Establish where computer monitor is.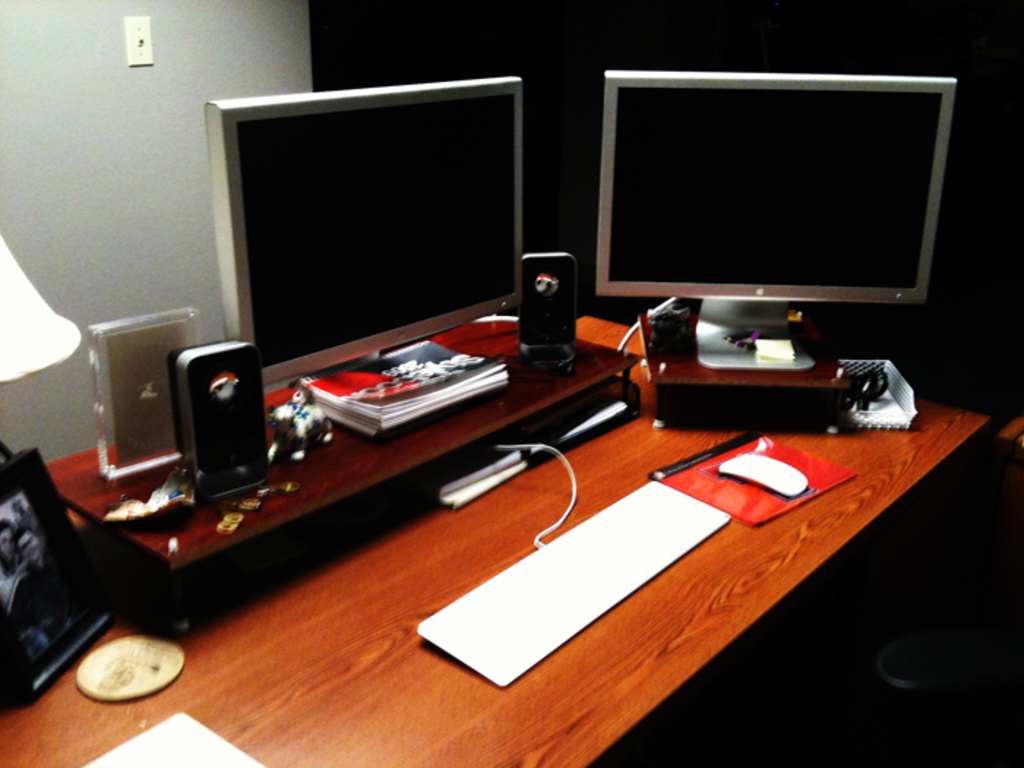
Established at select_region(190, 70, 530, 389).
